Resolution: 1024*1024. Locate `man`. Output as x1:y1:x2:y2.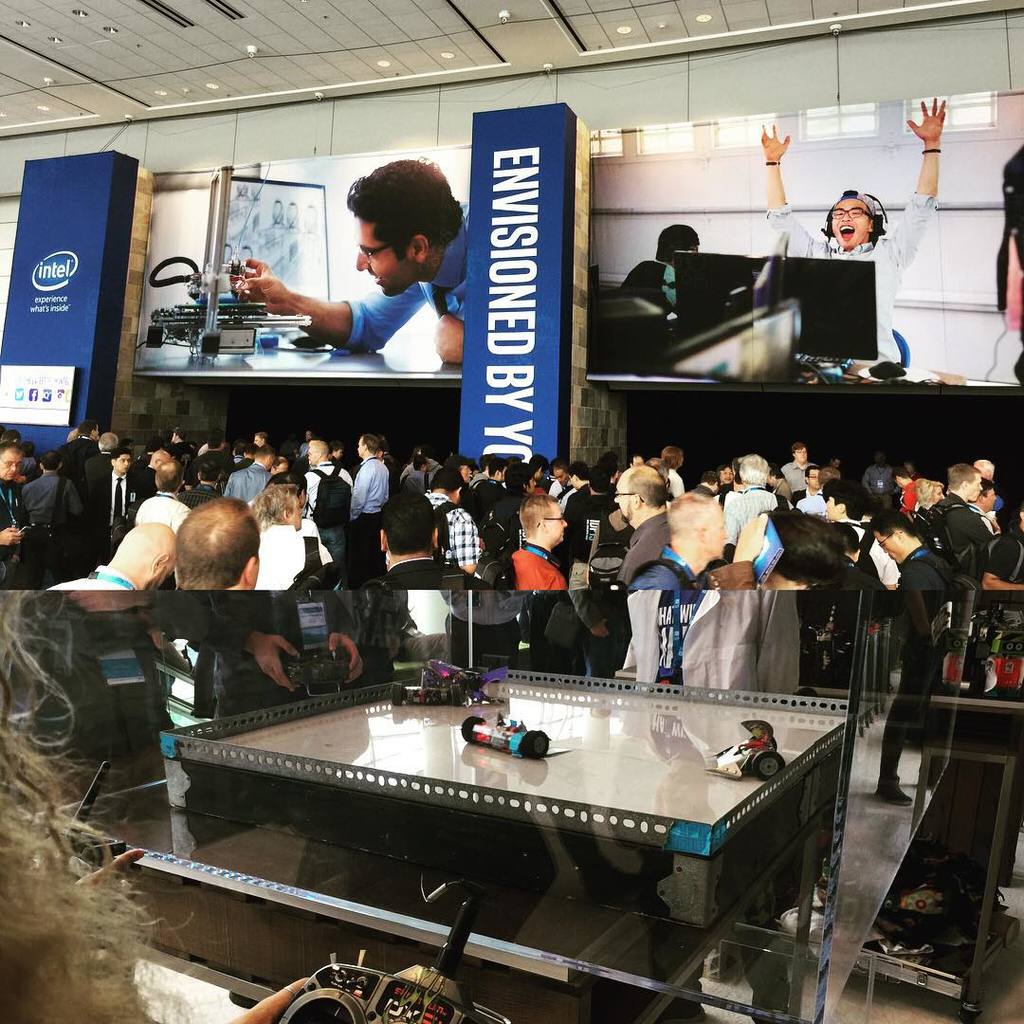
896:469:919:510.
